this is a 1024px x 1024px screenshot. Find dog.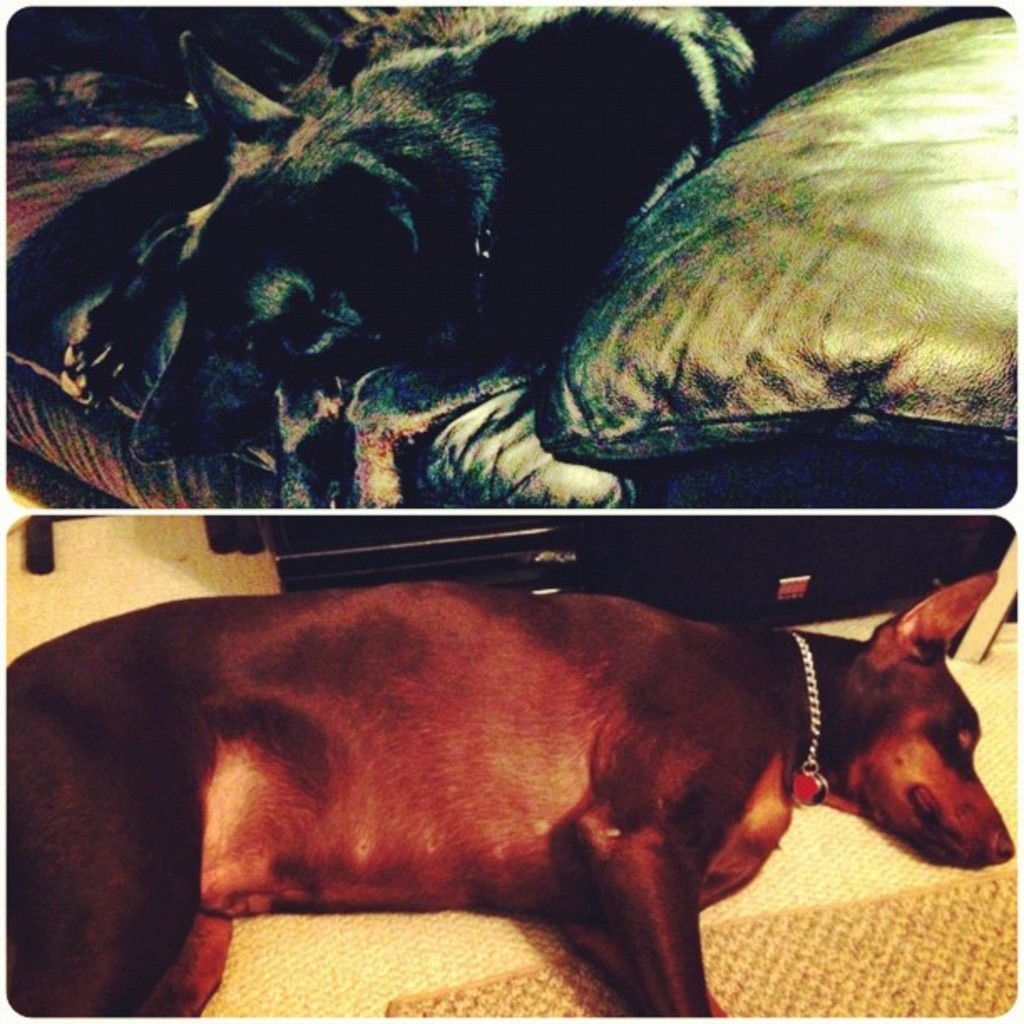
Bounding box: l=7, t=3, r=964, b=509.
